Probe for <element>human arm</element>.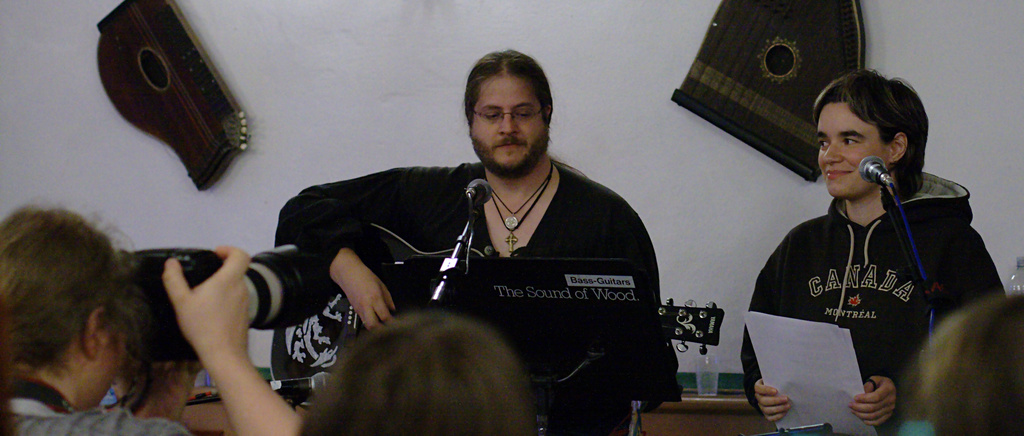
Probe result: region(836, 220, 1012, 428).
